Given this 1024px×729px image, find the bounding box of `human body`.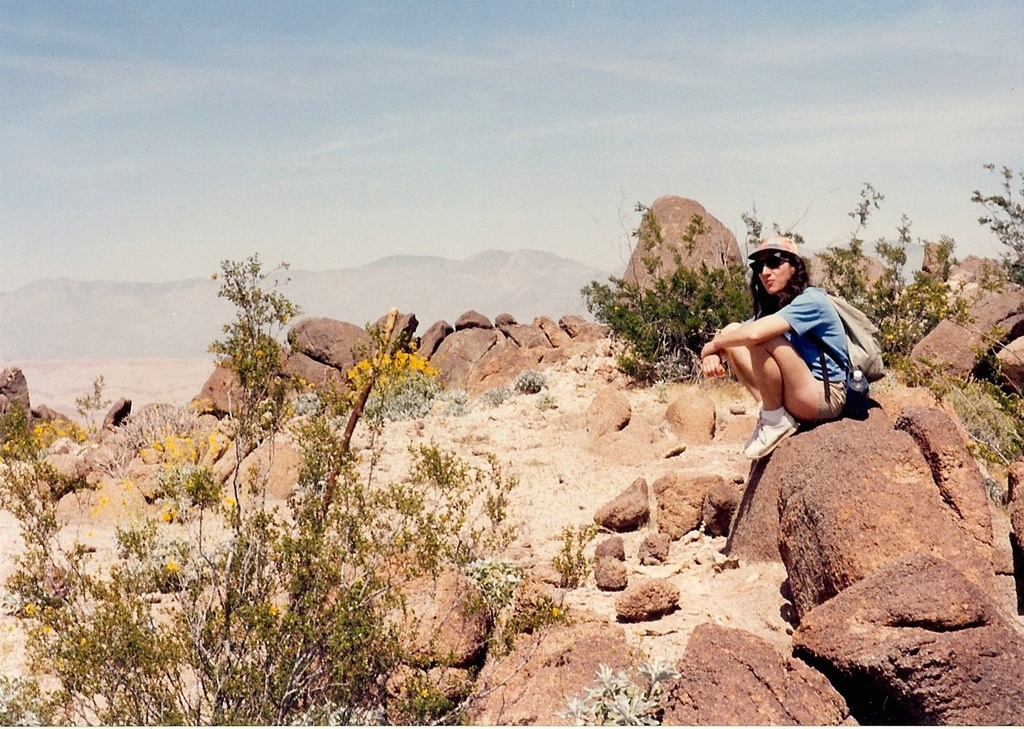
rect(701, 281, 849, 462).
